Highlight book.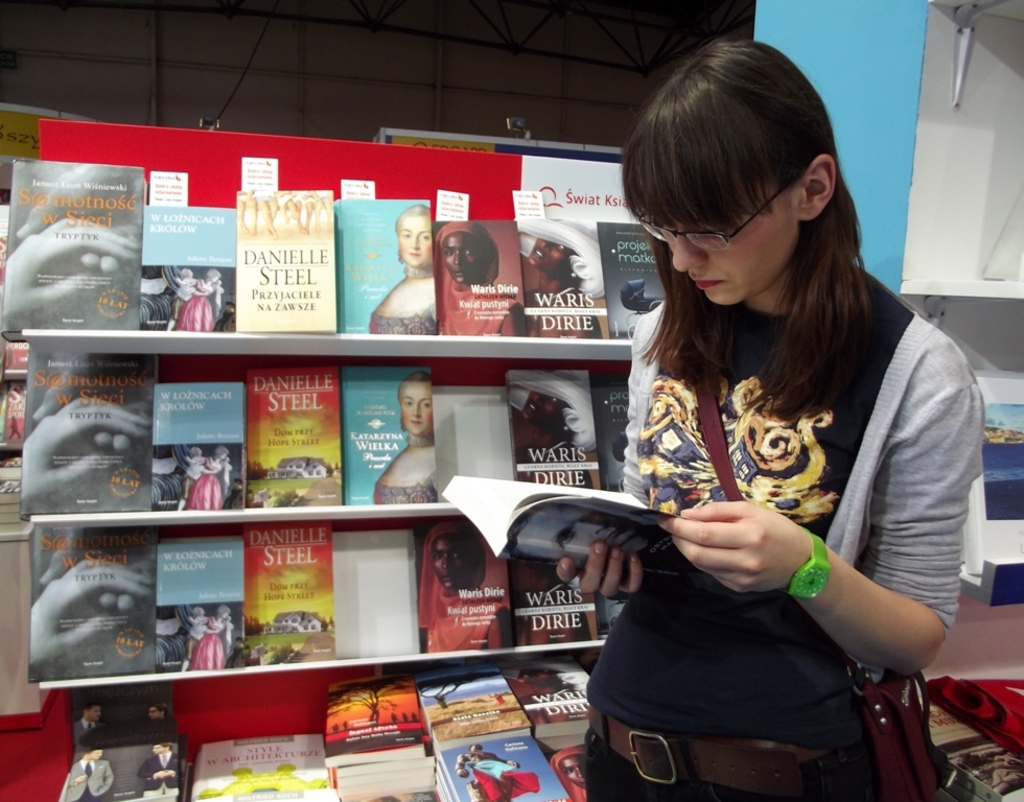
Highlighted region: rect(233, 188, 342, 331).
